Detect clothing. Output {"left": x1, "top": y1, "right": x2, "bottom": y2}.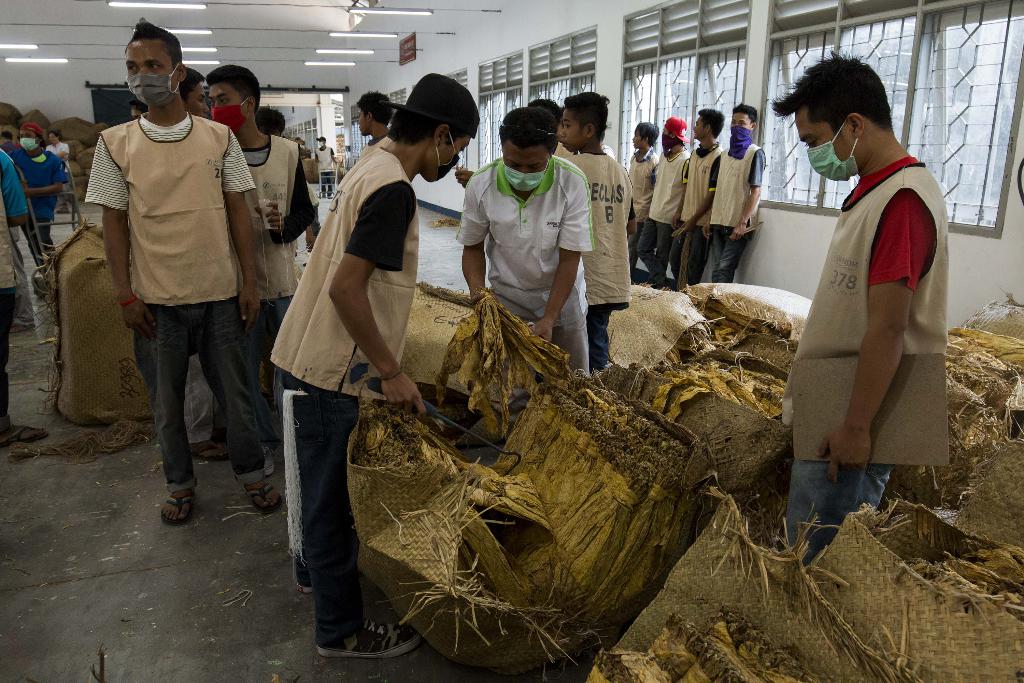
{"left": 316, "top": 142, "right": 337, "bottom": 199}.
